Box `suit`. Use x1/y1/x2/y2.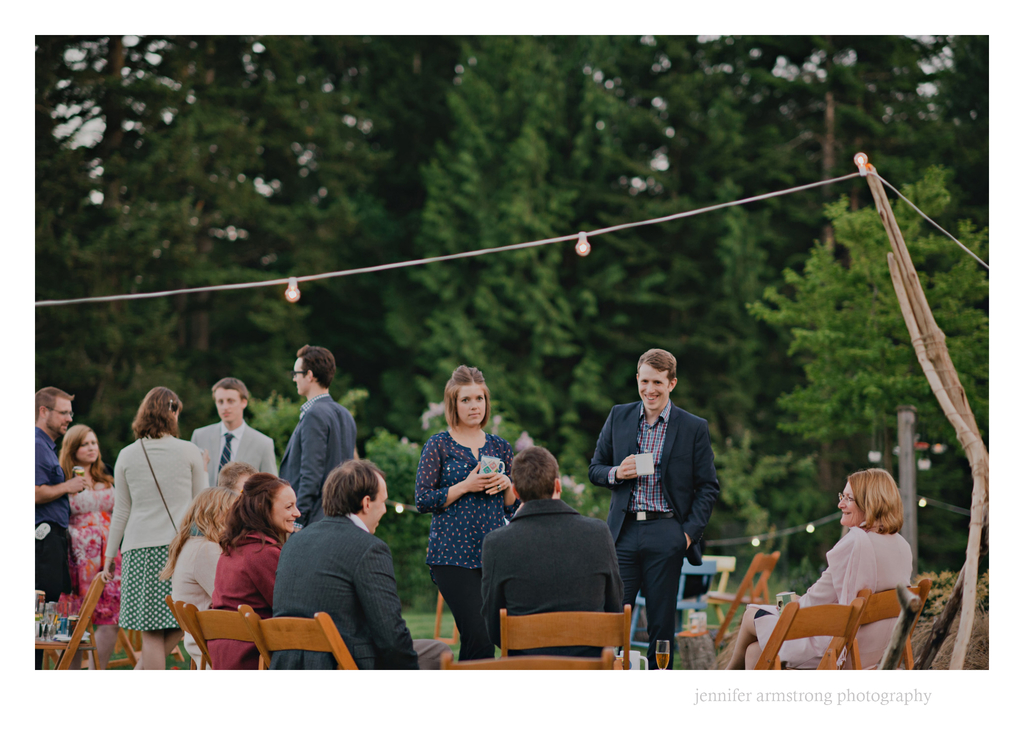
192/420/276/485.
